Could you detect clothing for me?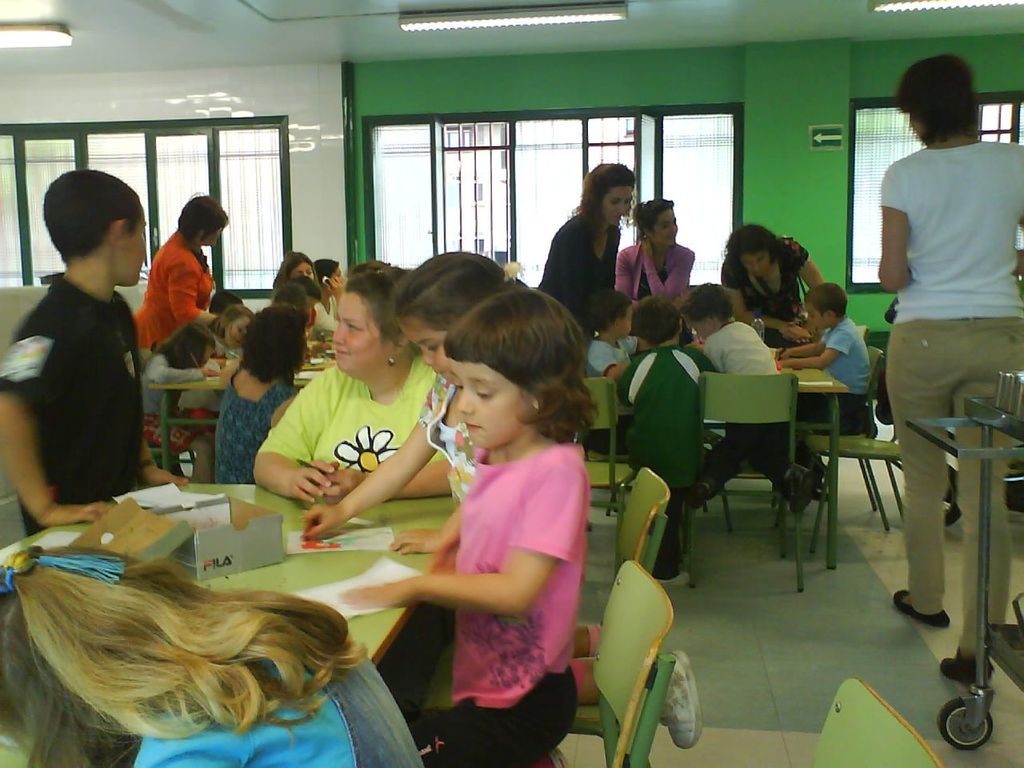
Detection result: <region>882, 135, 1023, 650</region>.
